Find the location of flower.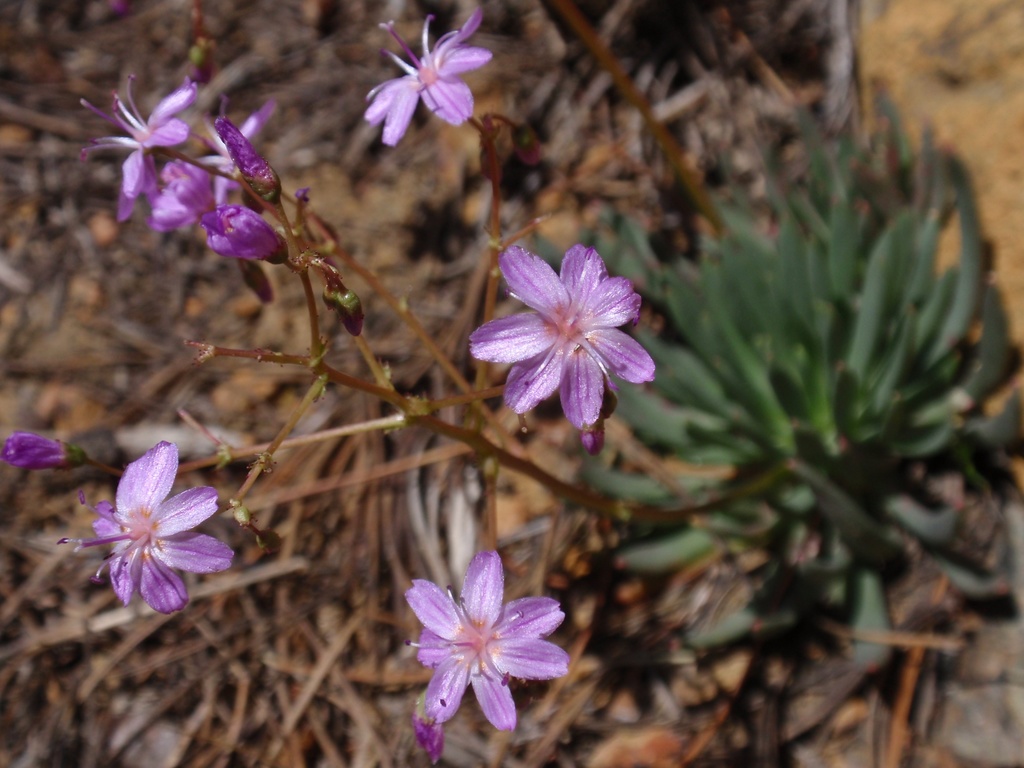
Location: region(78, 74, 201, 220).
